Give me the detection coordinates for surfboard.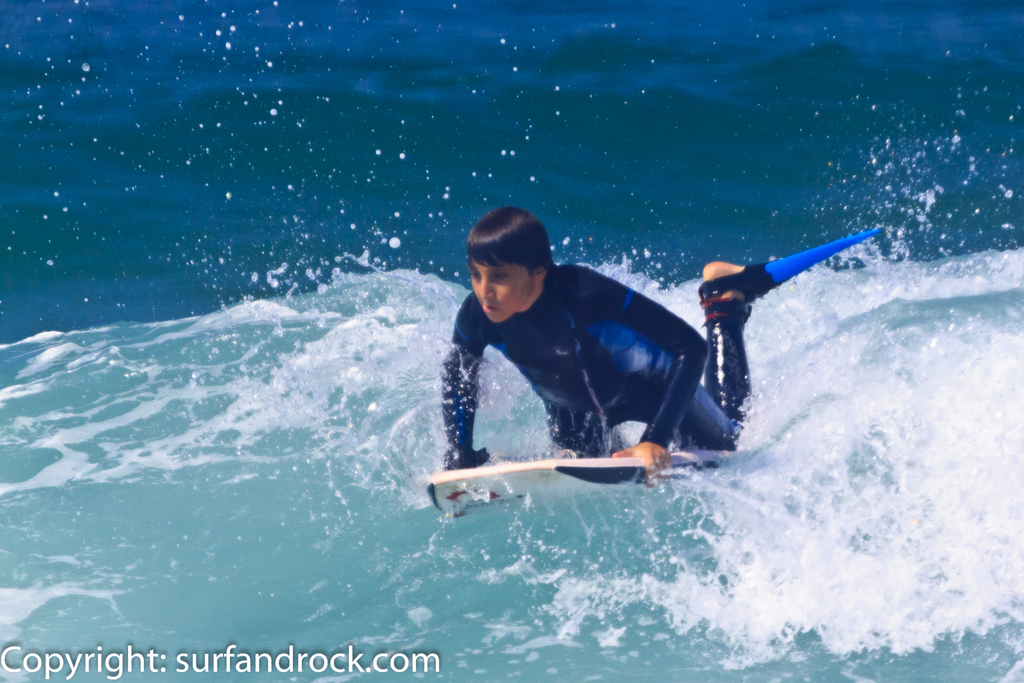
box=[424, 448, 737, 518].
